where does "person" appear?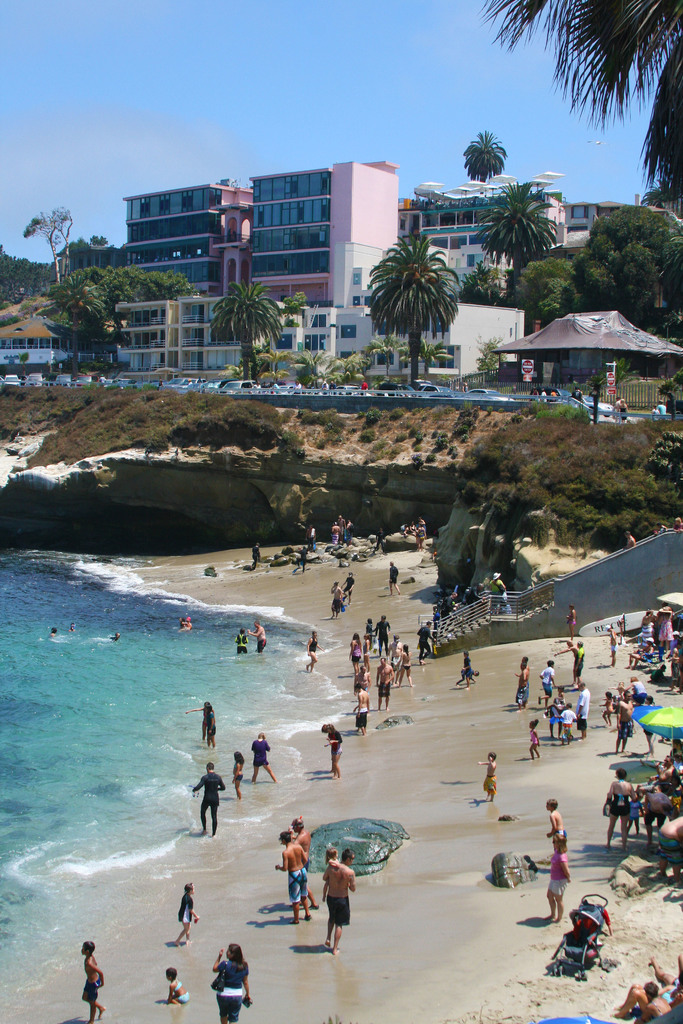
Appears at [x1=464, y1=646, x2=476, y2=687].
